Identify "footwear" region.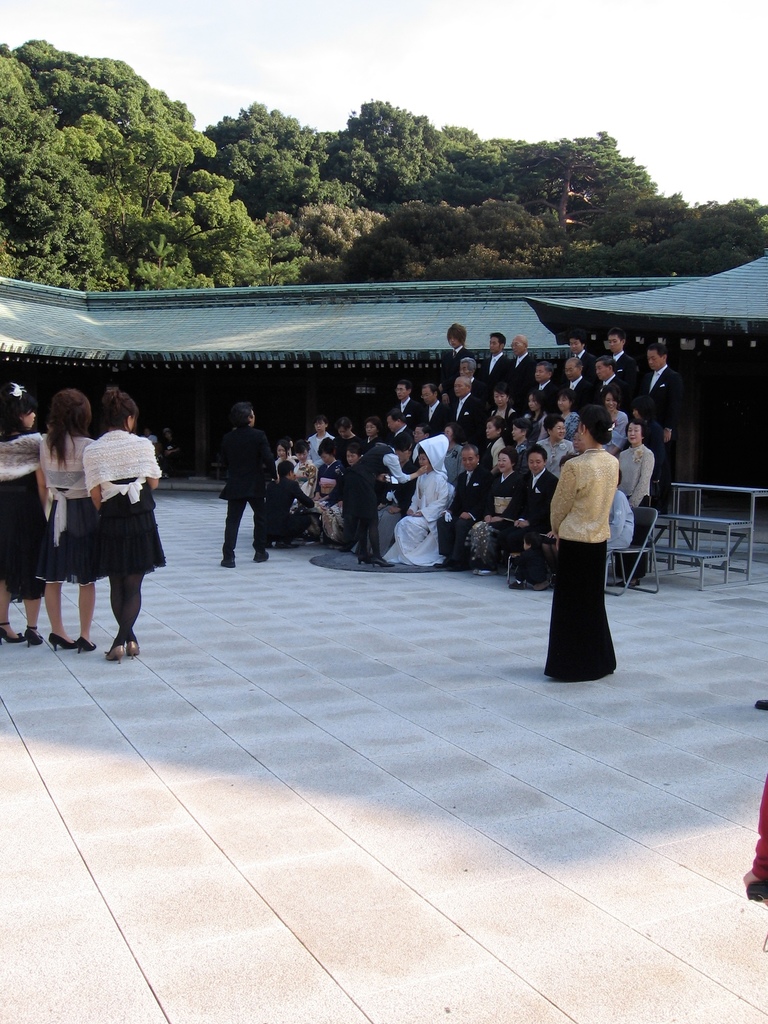
Region: l=79, t=636, r=95, b=657.
